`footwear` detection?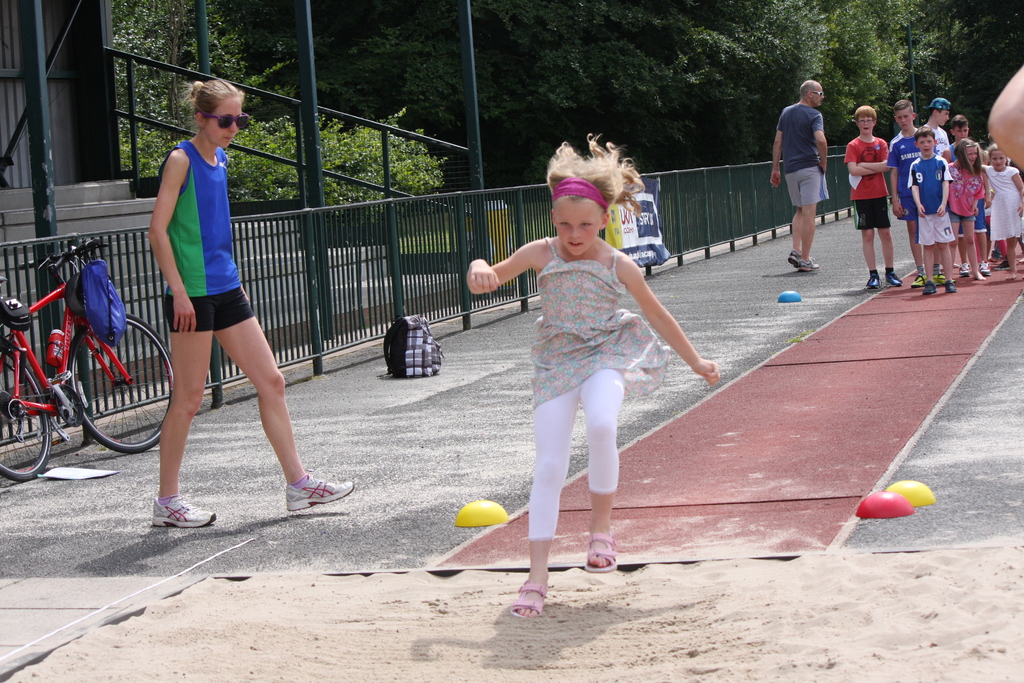
locate(584, 534, 618, 572)
